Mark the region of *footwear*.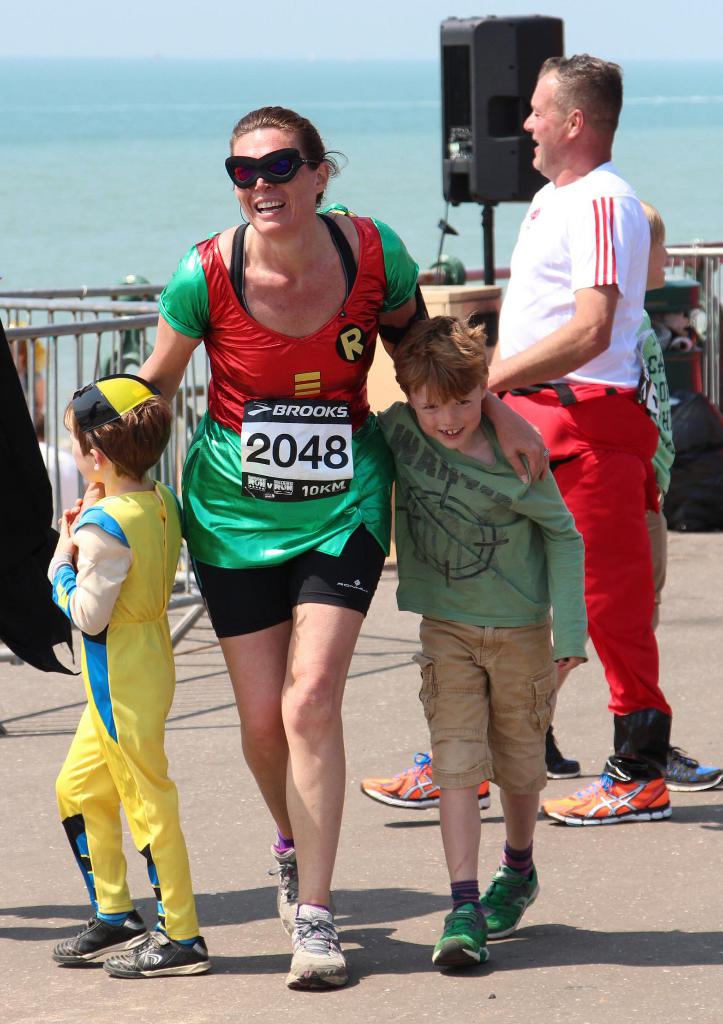
Region: [359, 749, 496, 809].
